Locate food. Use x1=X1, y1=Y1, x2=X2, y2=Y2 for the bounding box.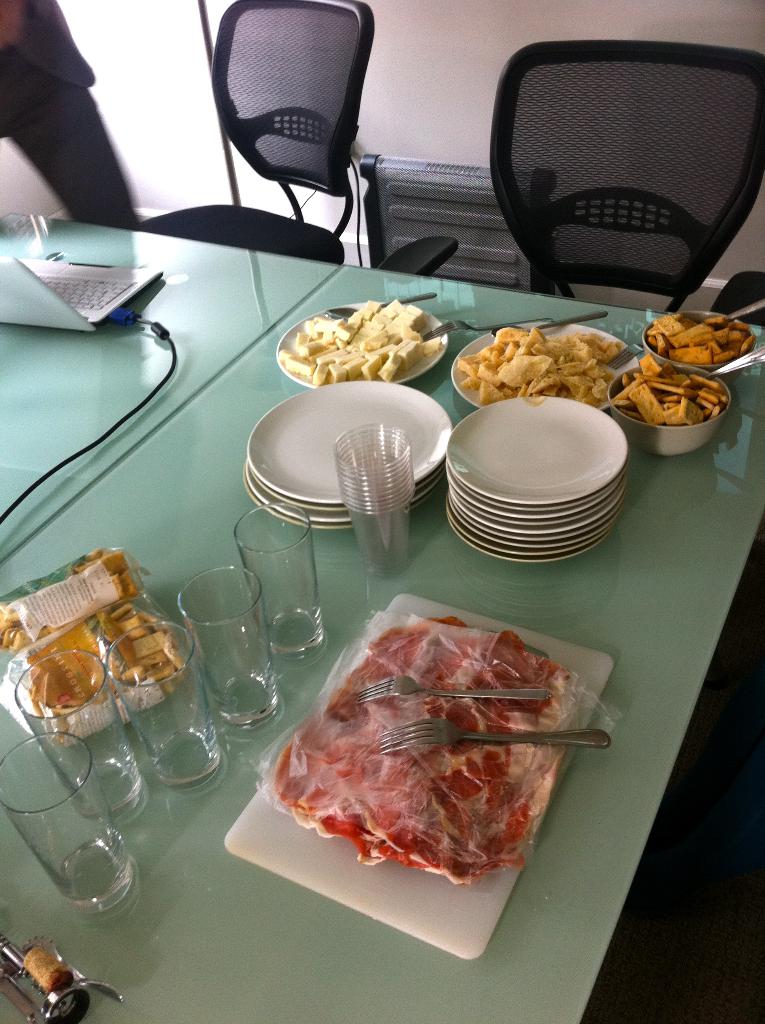
x1=268, y1=616, x2=579, y2=887.
